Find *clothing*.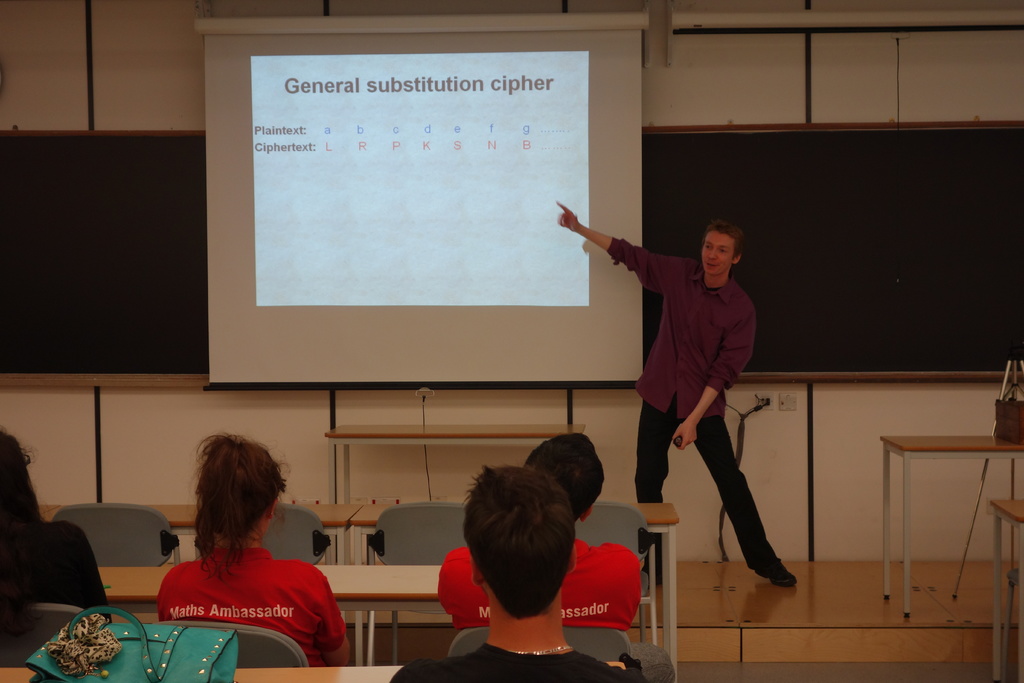
x1=608, y1=238, x2=785, y2=575.
